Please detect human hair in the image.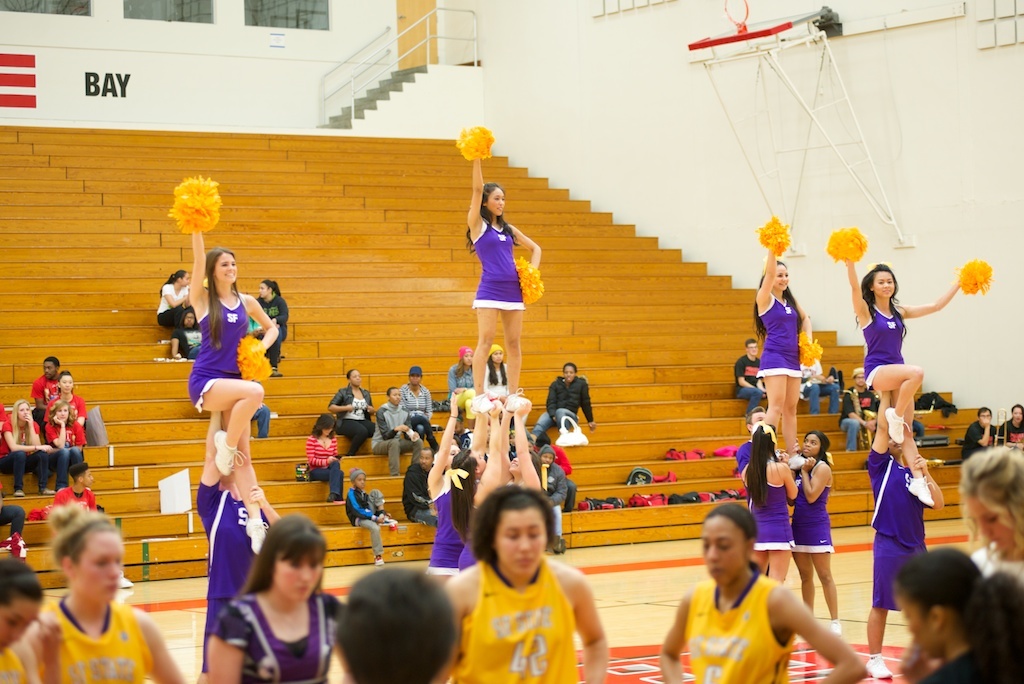
[x1=159, y1=270, x2=184, y2=298].
